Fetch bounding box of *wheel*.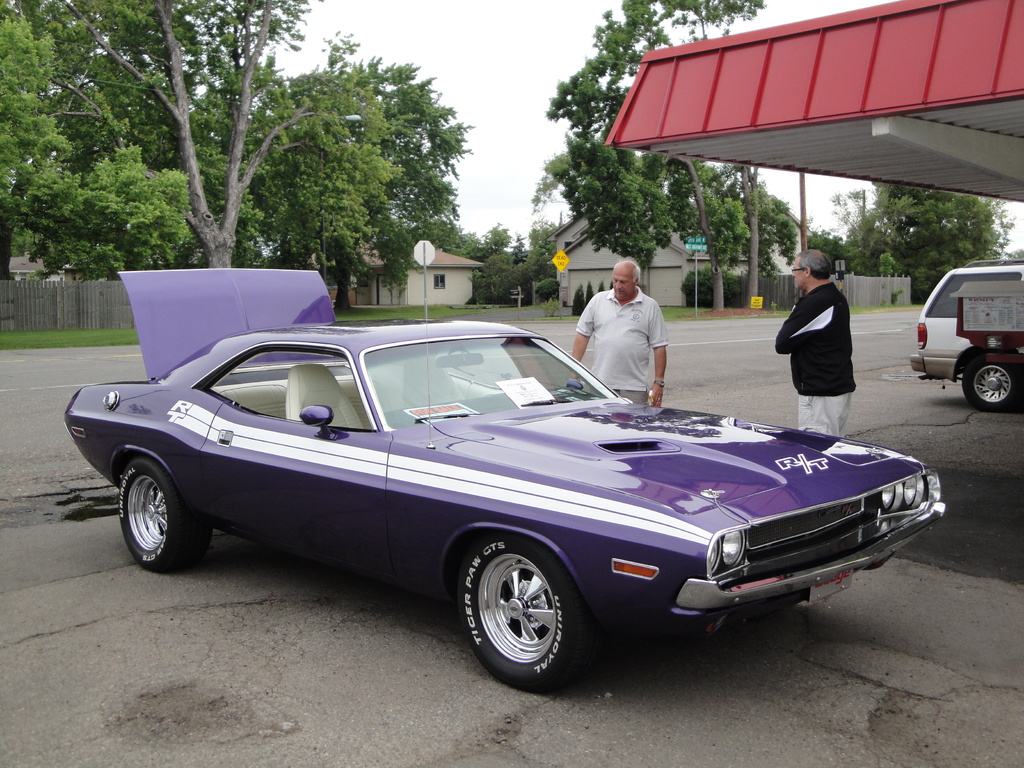
Bbox: <region>959, 347, 1023, 413</region>.
